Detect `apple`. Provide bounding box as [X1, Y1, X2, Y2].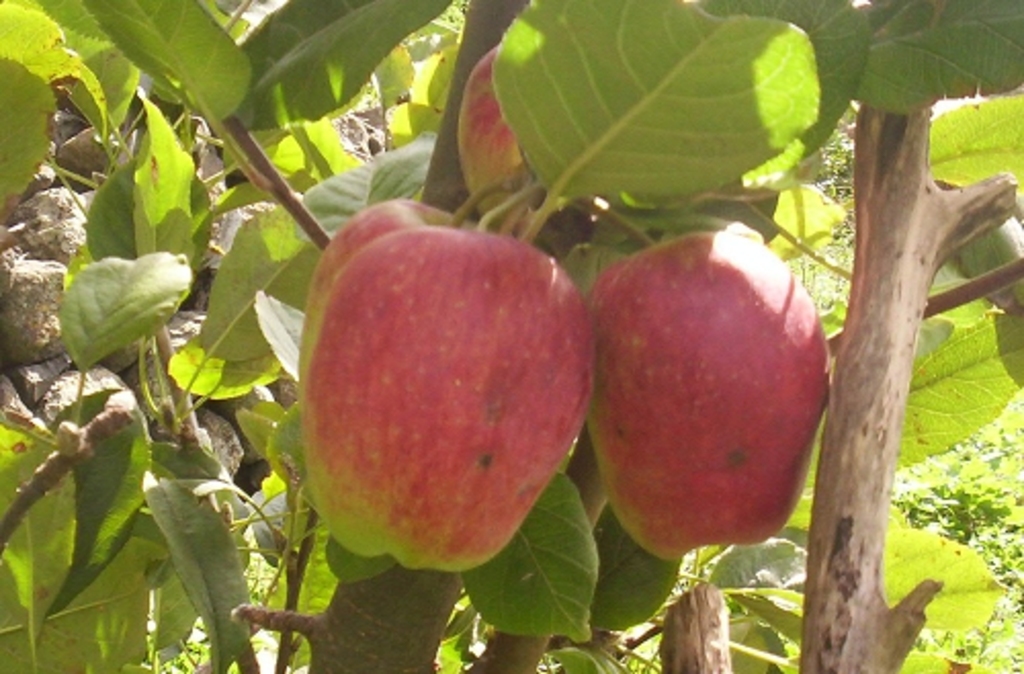
[457, 45, 539, 229].
